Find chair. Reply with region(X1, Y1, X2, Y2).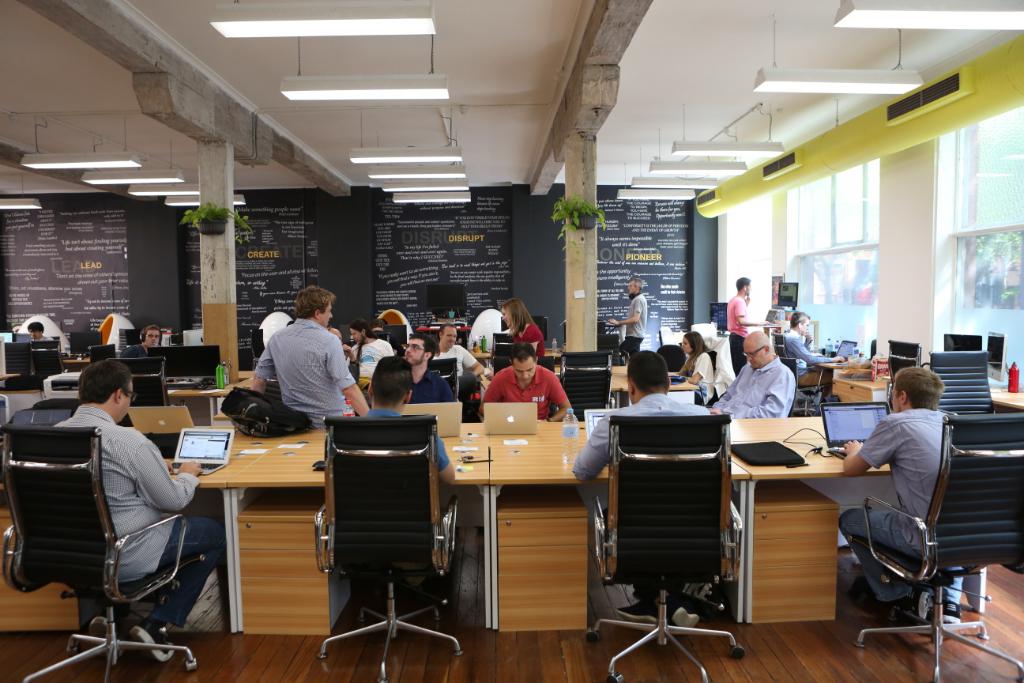
region(0, 425, 208, 682).
